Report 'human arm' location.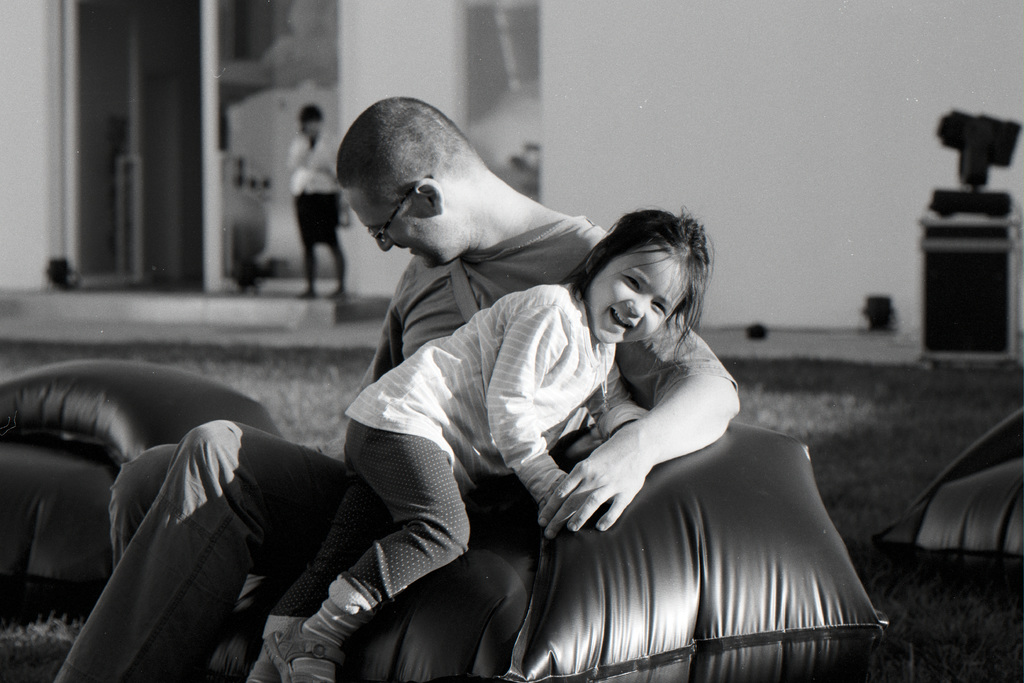
Report: {"left": 483, "top": 291, "right": 569, "bottom": 519}.
